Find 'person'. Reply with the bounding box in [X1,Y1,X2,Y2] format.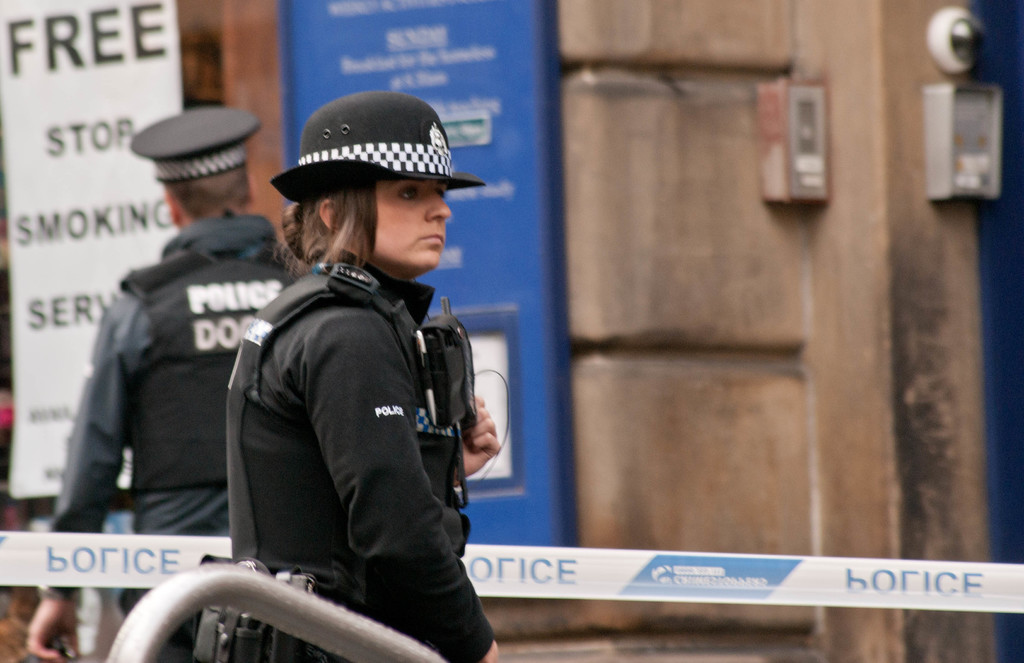
[231,92,499,662].
